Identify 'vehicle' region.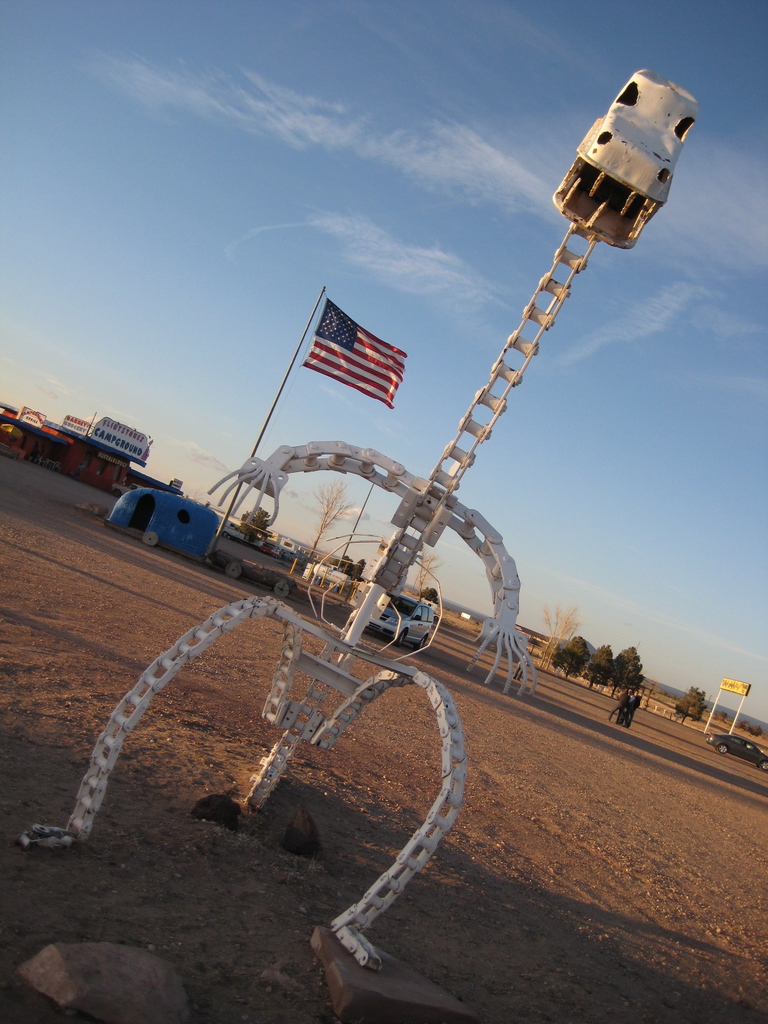
Region: select_region(370, 595, 436, 647).
